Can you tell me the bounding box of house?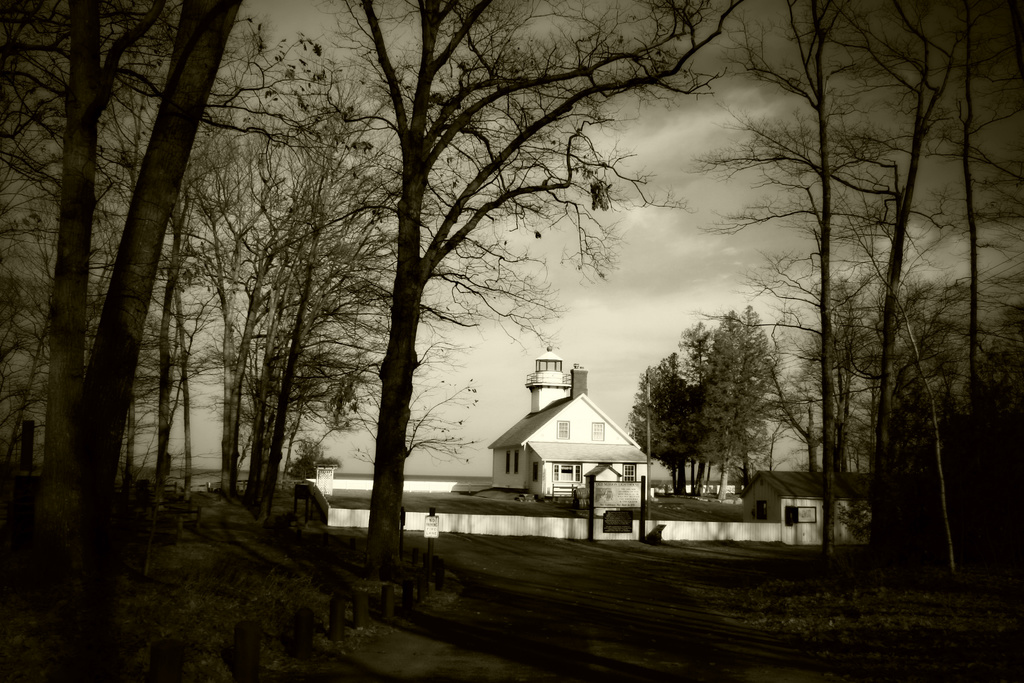
Rect(488, 342, 655, 509).
